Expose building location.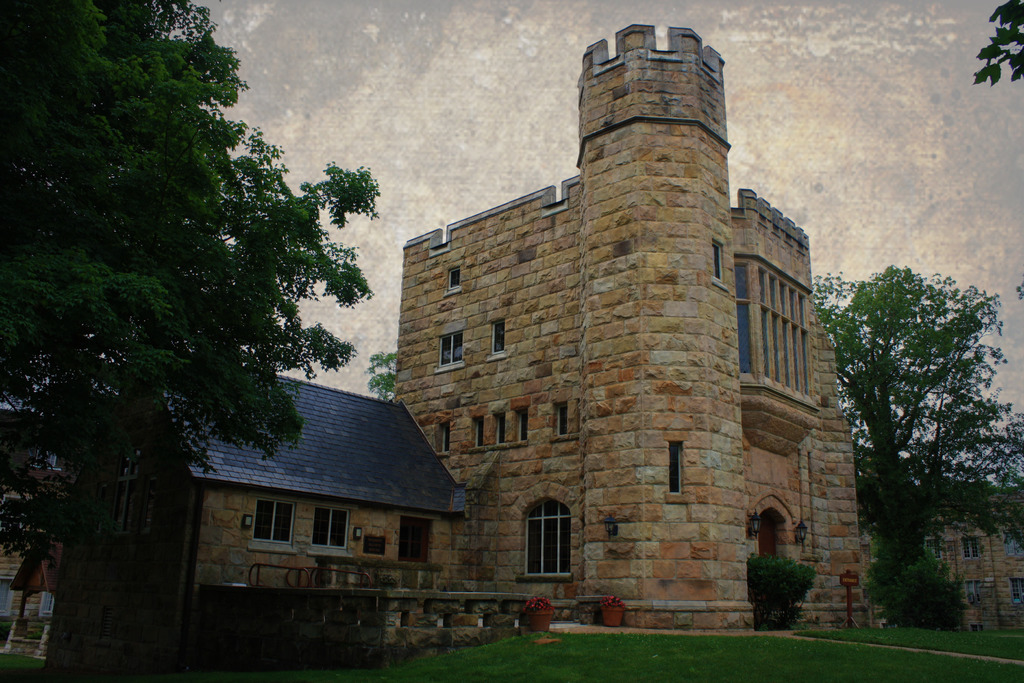
Exposed at {"left": 0, "top": 336, "right": 152, "bottom": 682}.
